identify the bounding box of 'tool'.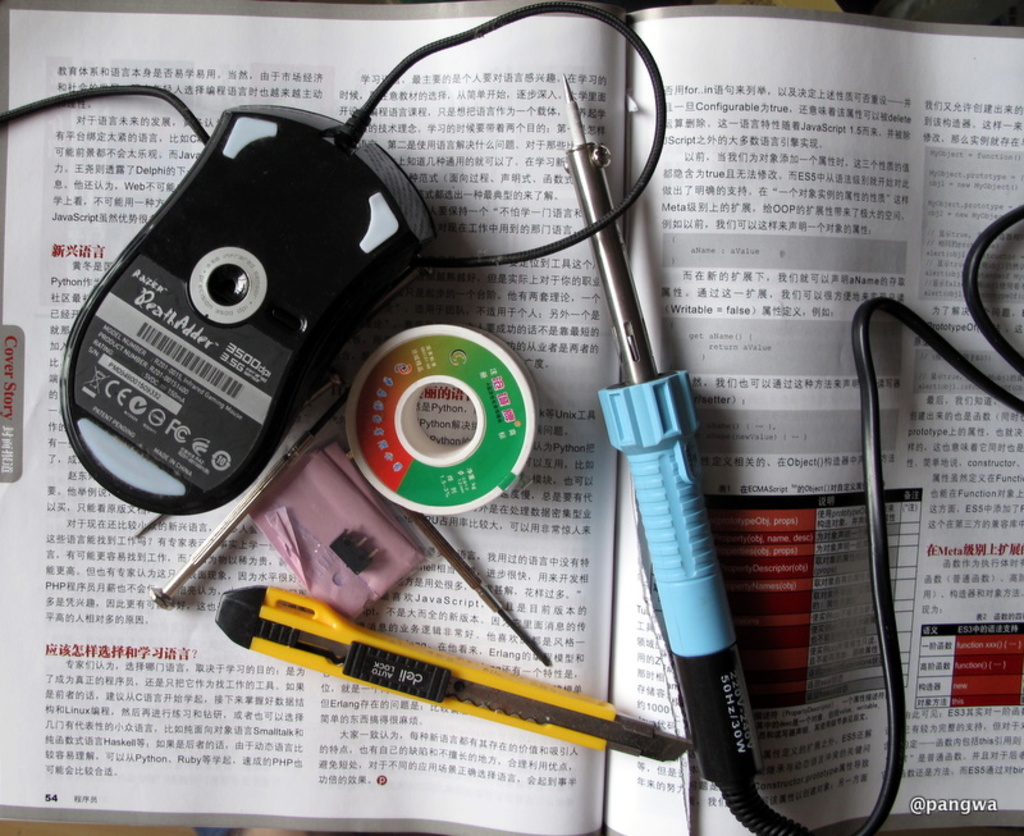
BBox(547, 77, 1023, 821).
